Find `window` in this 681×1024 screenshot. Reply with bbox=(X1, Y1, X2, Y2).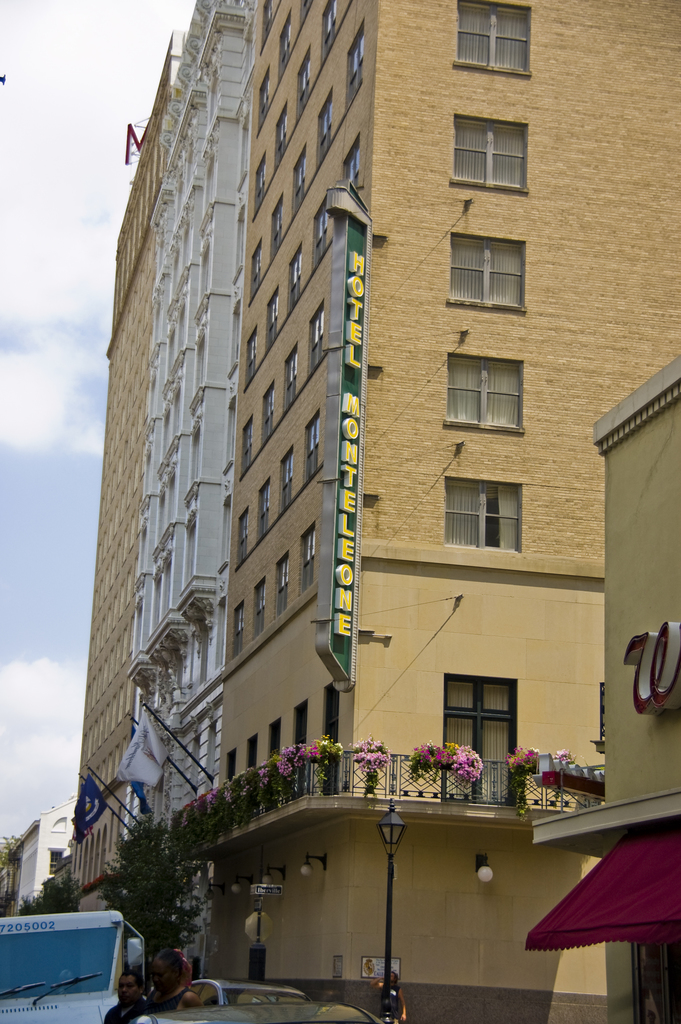
bbox=(447, 225, 528, 311).
